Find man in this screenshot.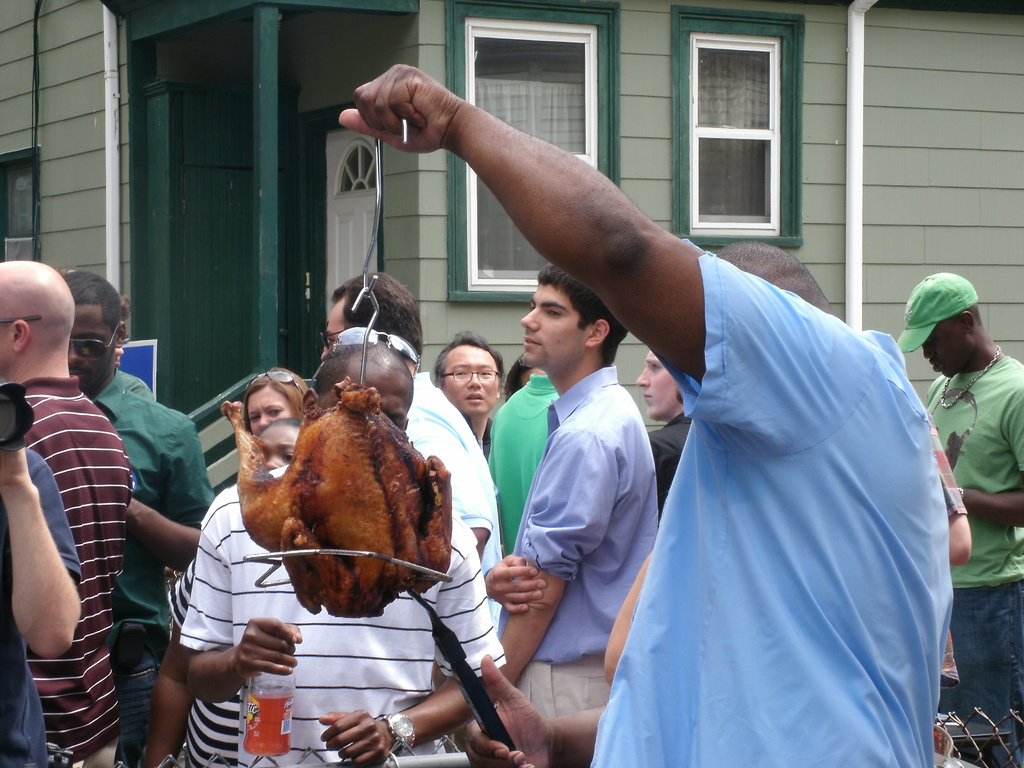
The bounding box for man is (340,63,952,767).
